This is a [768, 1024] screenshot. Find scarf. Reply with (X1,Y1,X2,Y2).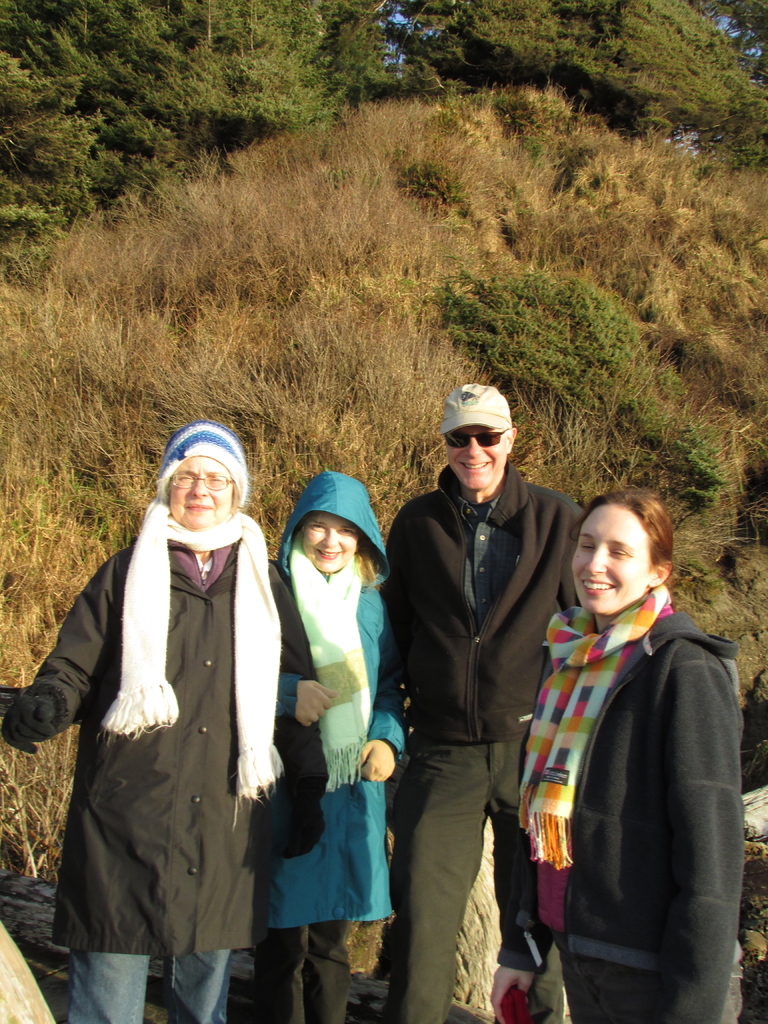
(506,584,675,865).
